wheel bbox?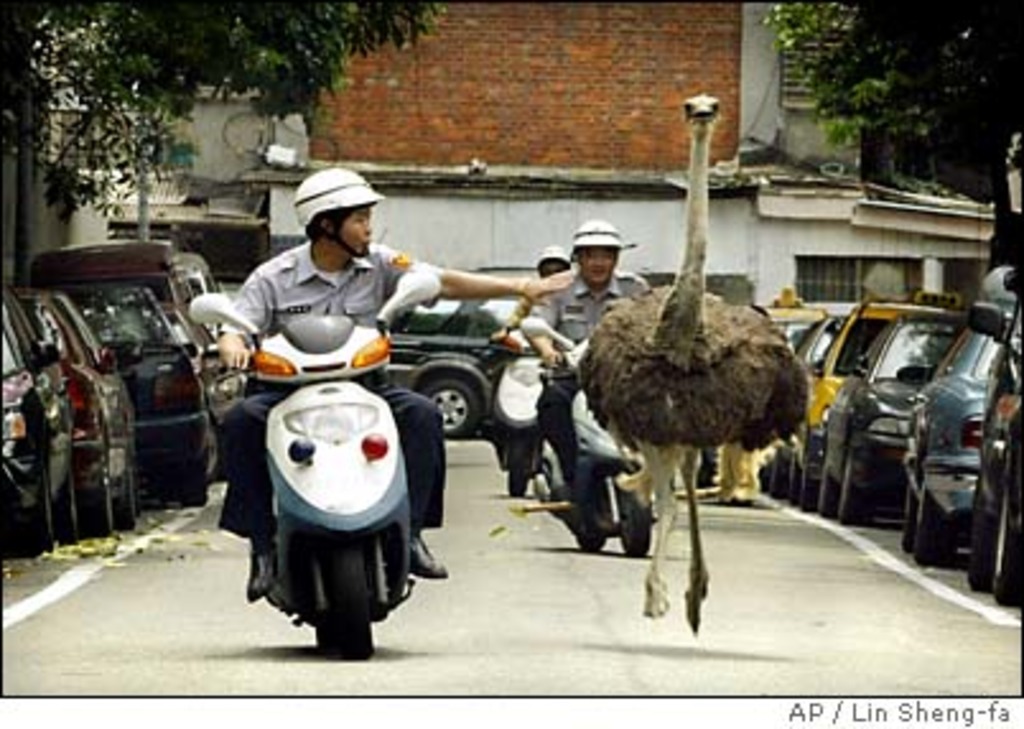
(611,466,660,556)
